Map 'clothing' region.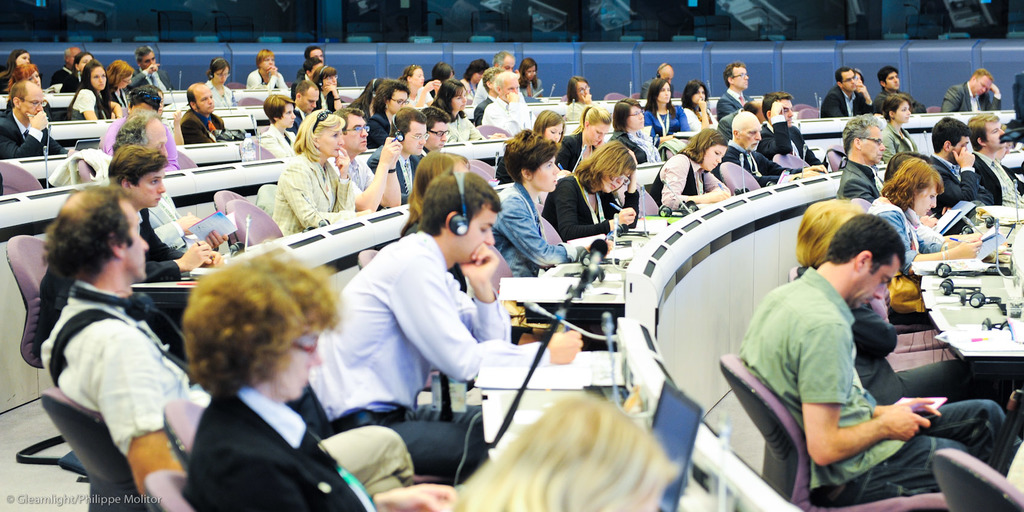
Mapped to box(445, 111, 487, 144).
